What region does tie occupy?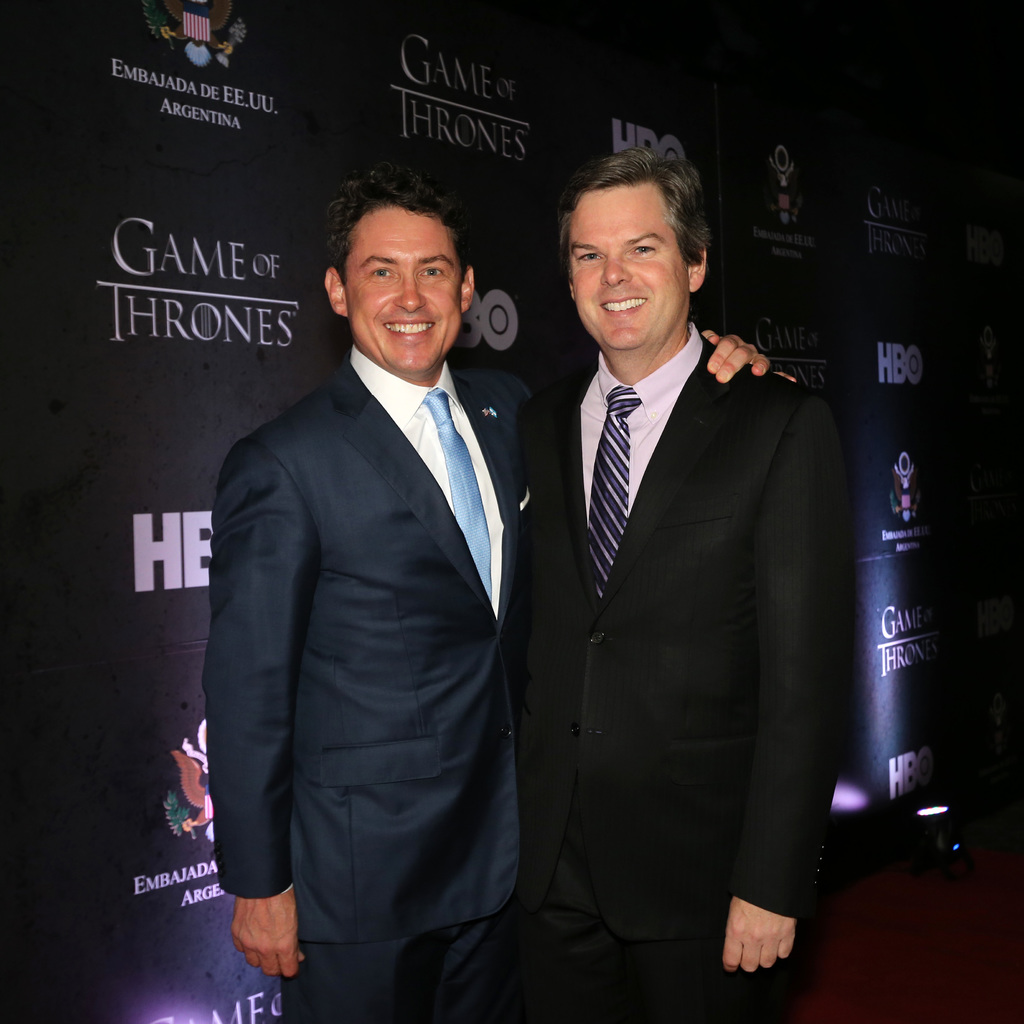
bbox(428, 381, 491, 612).
